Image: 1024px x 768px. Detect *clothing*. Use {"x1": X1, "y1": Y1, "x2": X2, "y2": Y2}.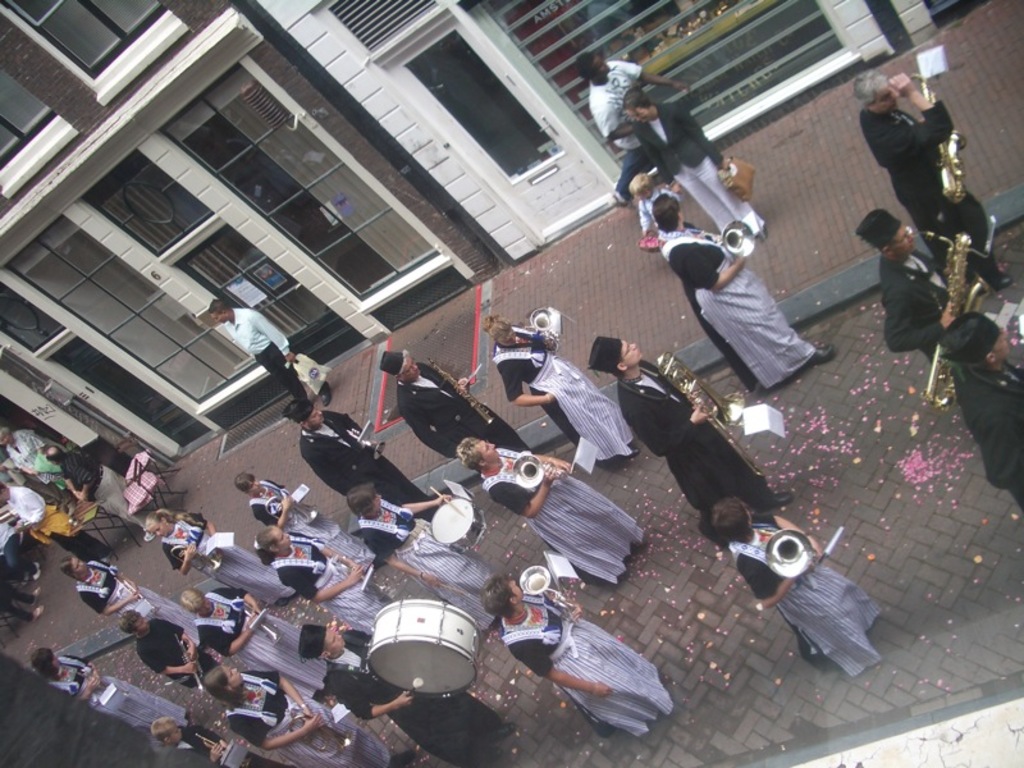
{"x1": 227, "y1": 664, "x2": 399, "y2": 767}.
